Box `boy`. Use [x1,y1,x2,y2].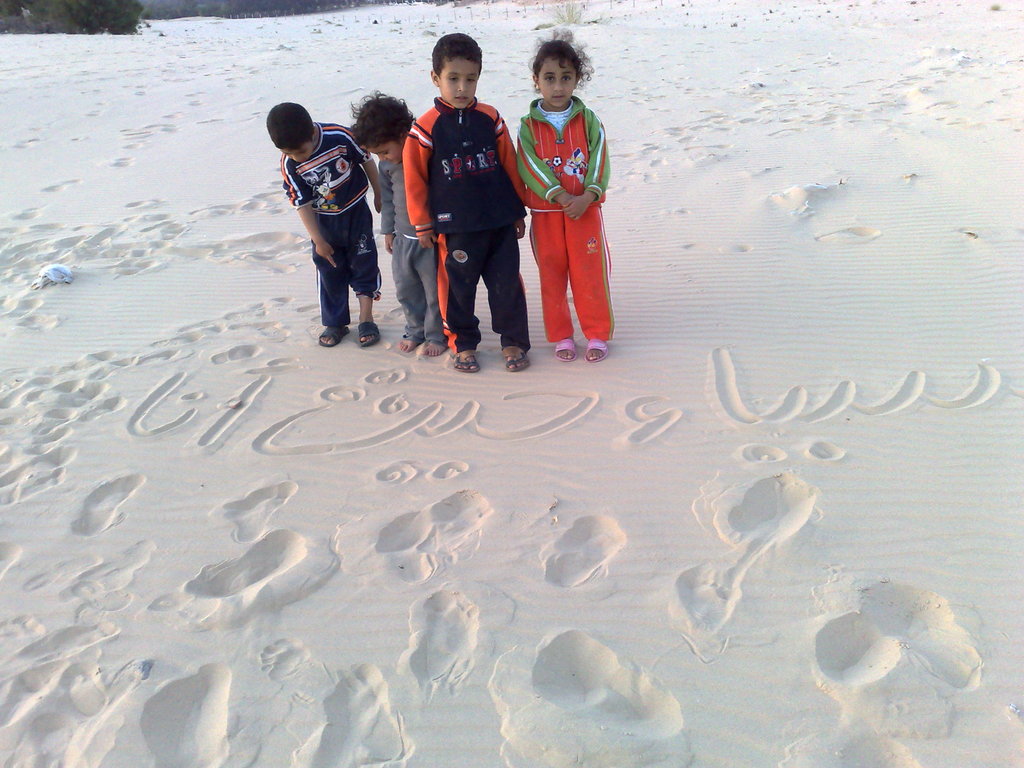
[374,86,432,356].
